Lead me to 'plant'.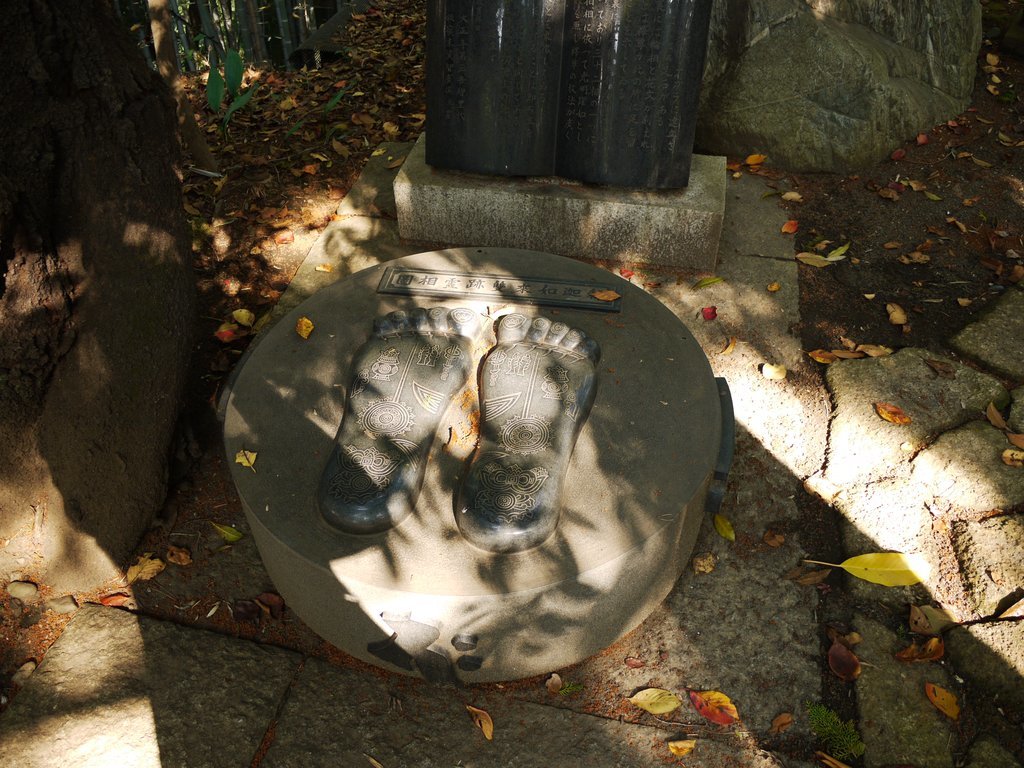
Lead to 326/87/353/121.
